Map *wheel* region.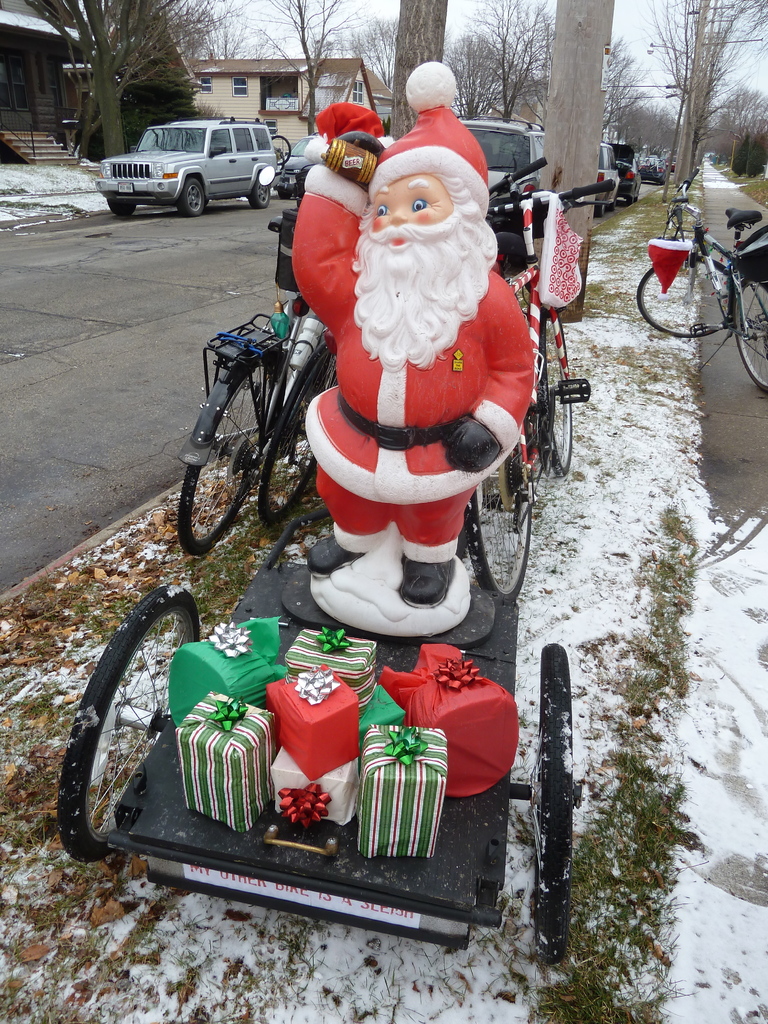
Mapped to bbox(486, 474, 541, 609).
